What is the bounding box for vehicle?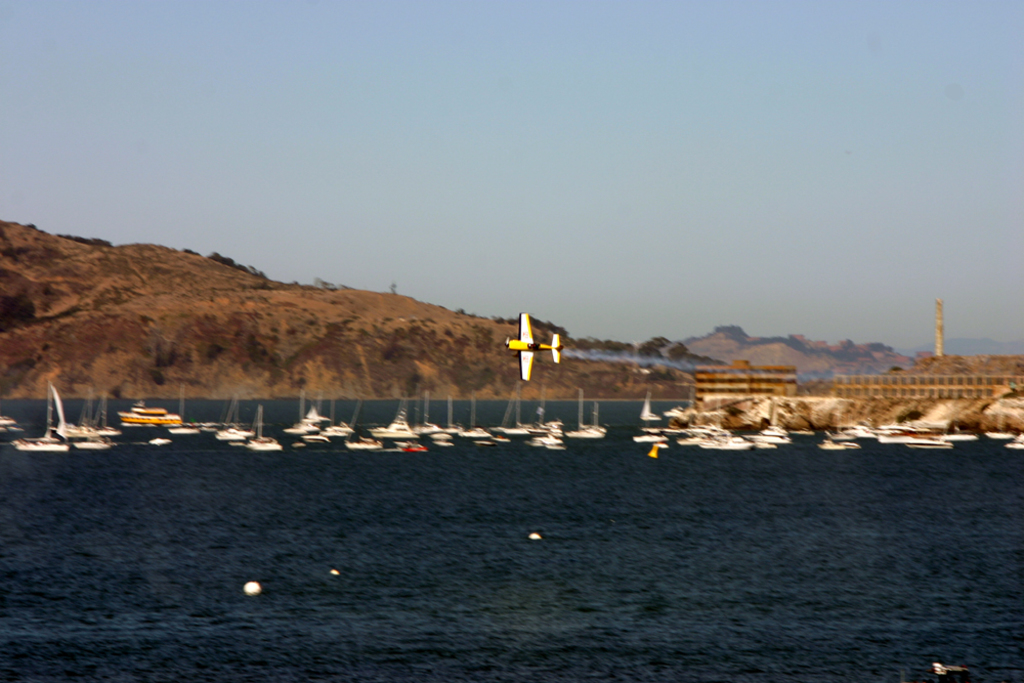
(91,390,121,437).
